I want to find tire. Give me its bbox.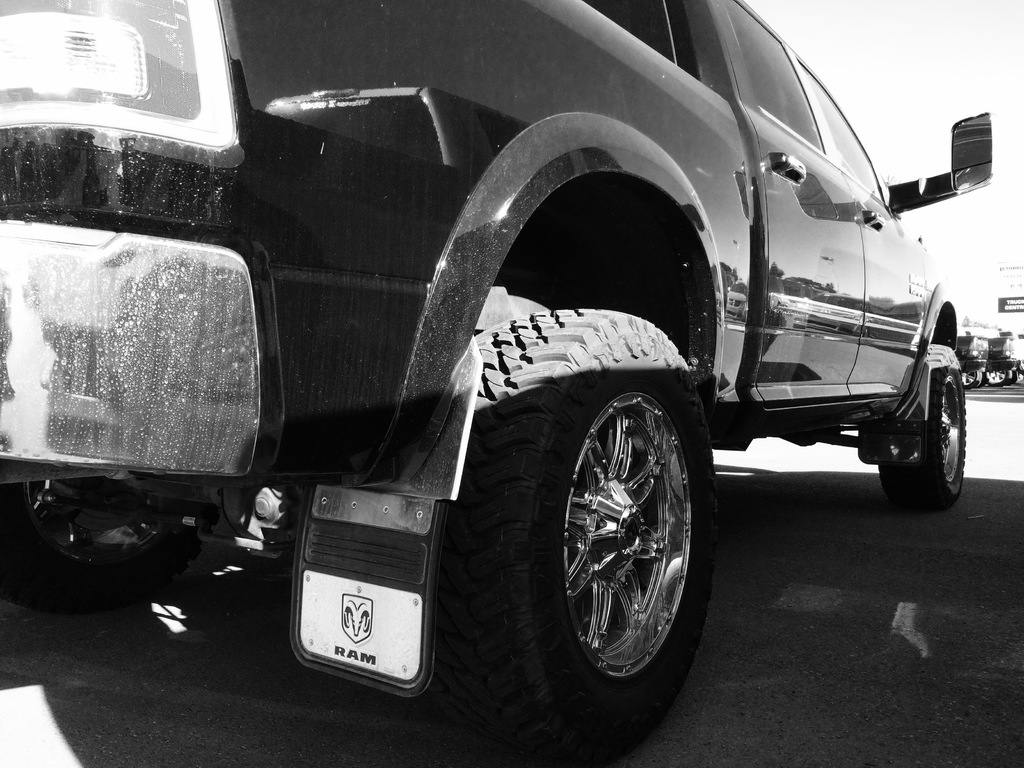
x1=427 y1=305 x2=717 y2=767.
